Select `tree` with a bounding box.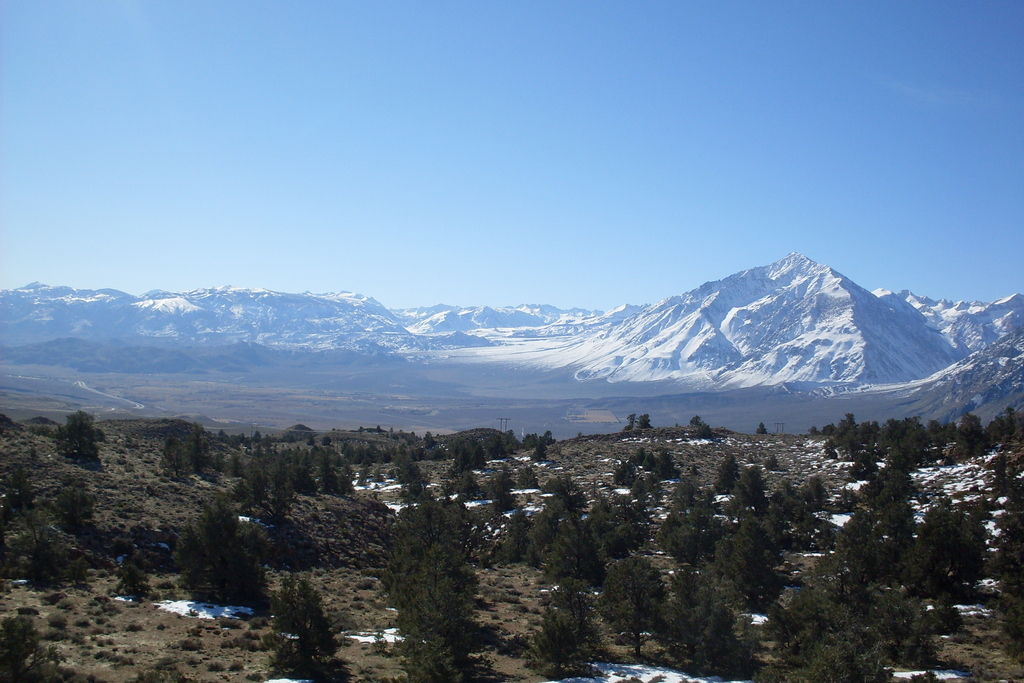
[50, 407, 106, 465].
